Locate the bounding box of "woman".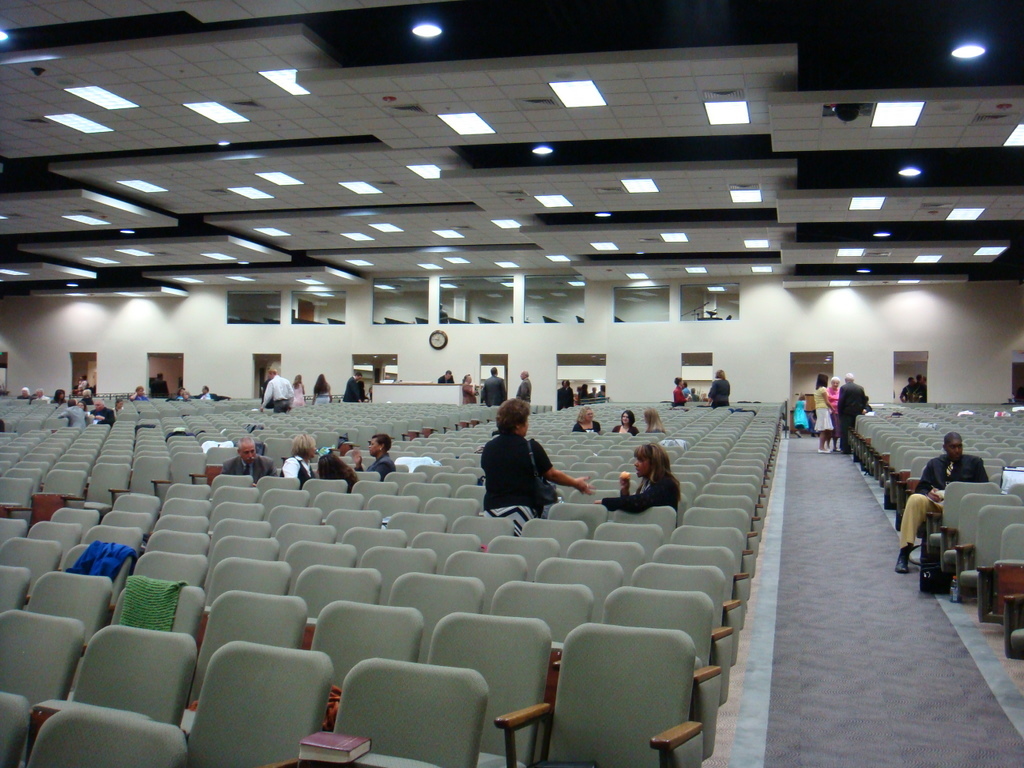
Bounding box: bbox=[132, 385, 148, 399].
